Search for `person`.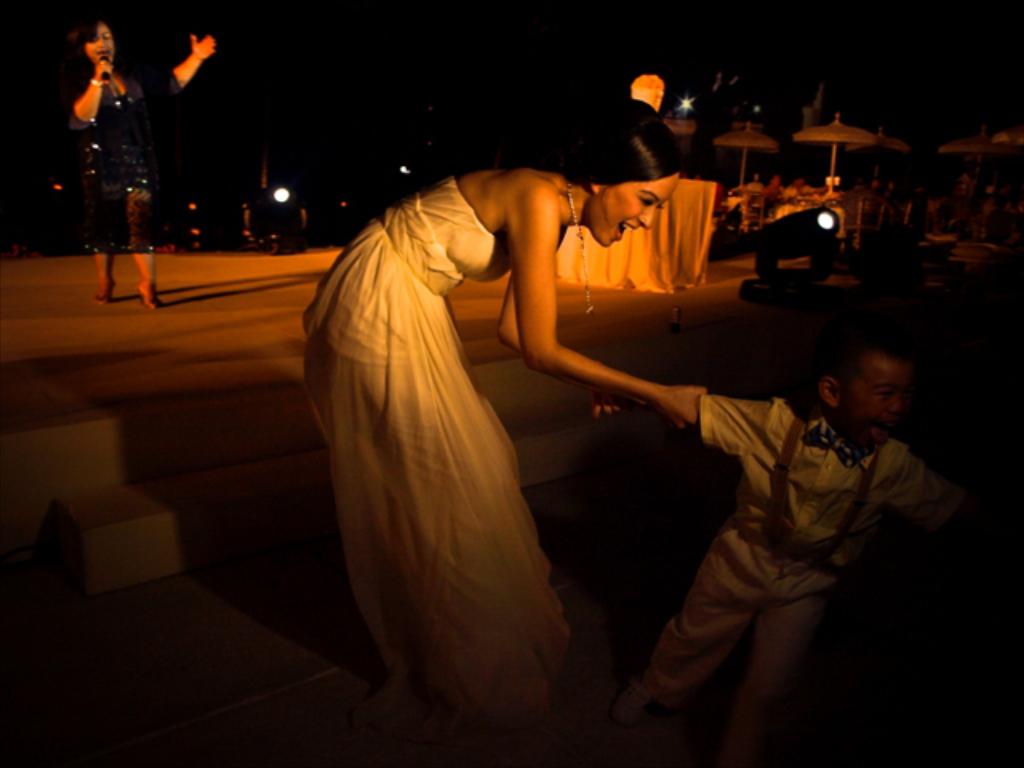
Found at [61,11,149,299].
